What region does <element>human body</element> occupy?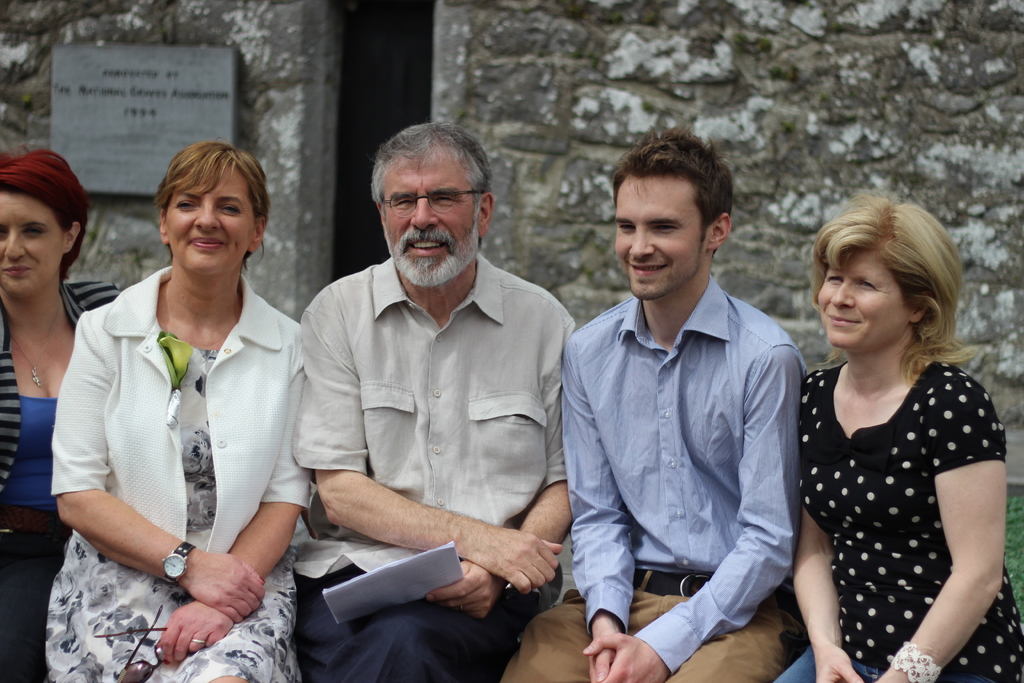
497:276:806:682.
